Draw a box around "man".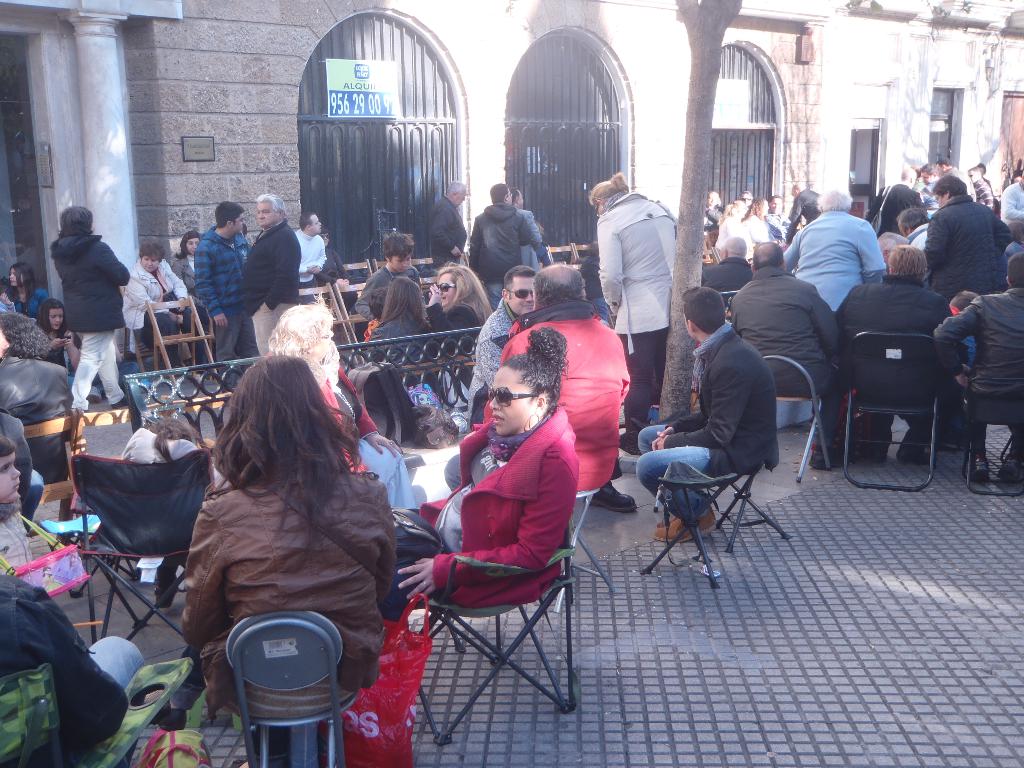
918/161/945/213.
